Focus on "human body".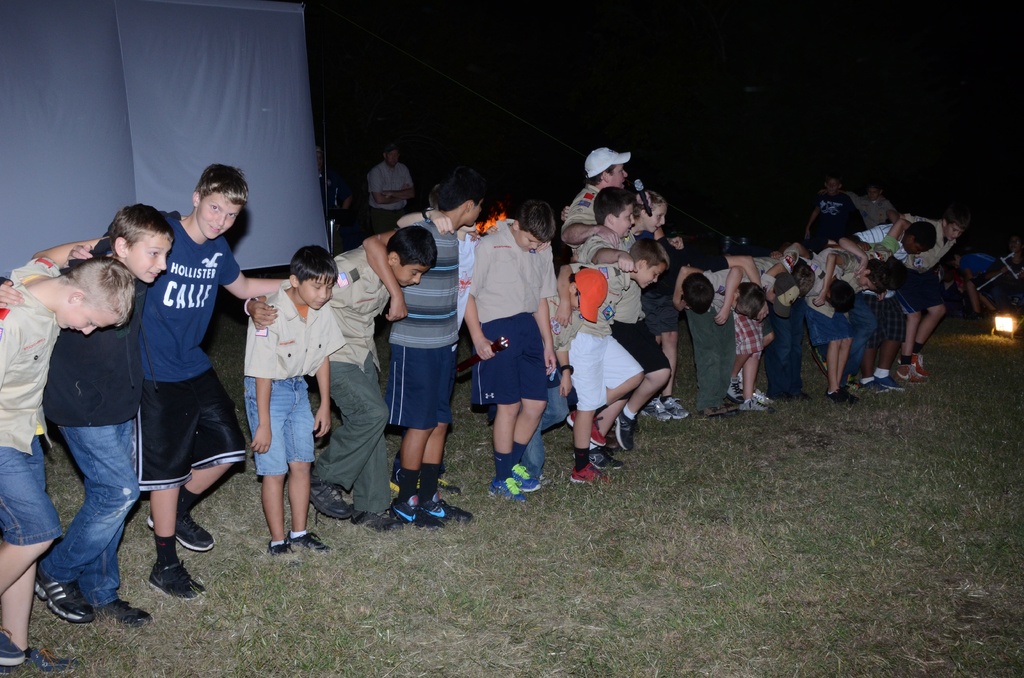
Focused at 991/229/1022/311.
